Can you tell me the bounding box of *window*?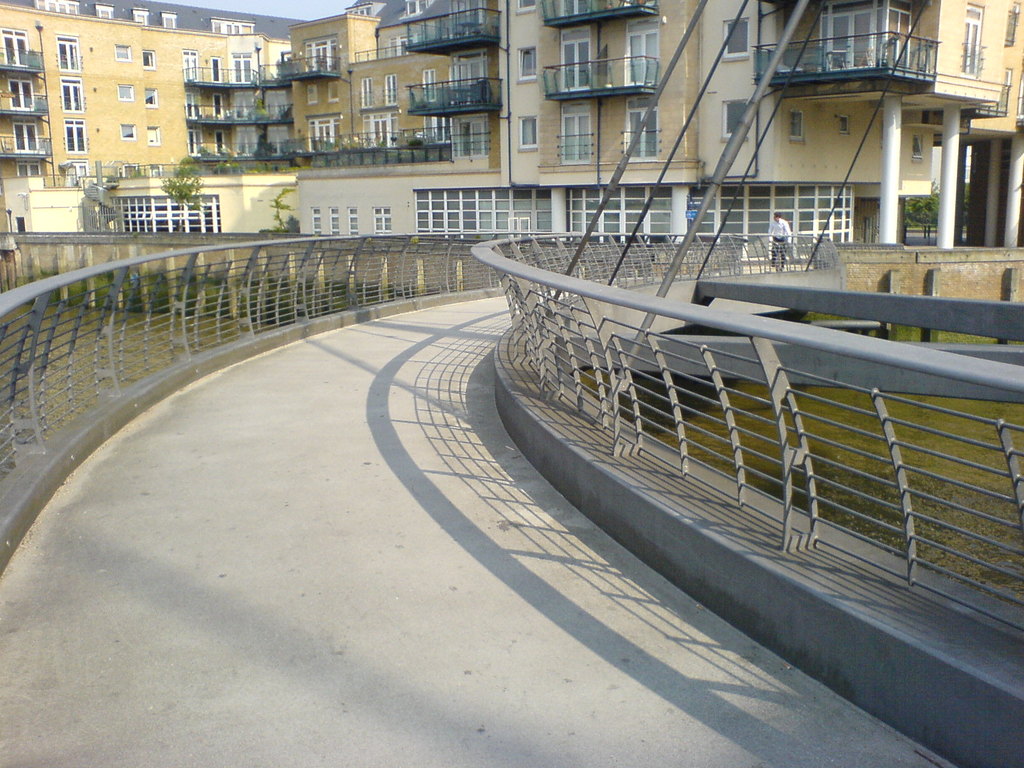
[left=212, top=61, right=226, bottom=83].
